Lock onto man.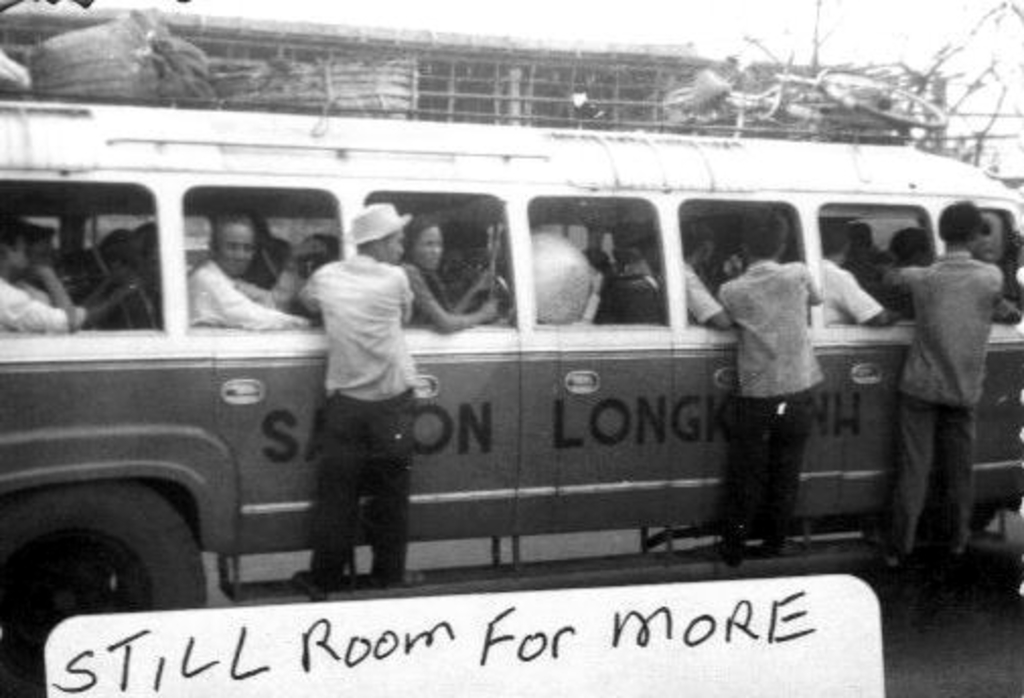
Locked: [278,187,428,603].
